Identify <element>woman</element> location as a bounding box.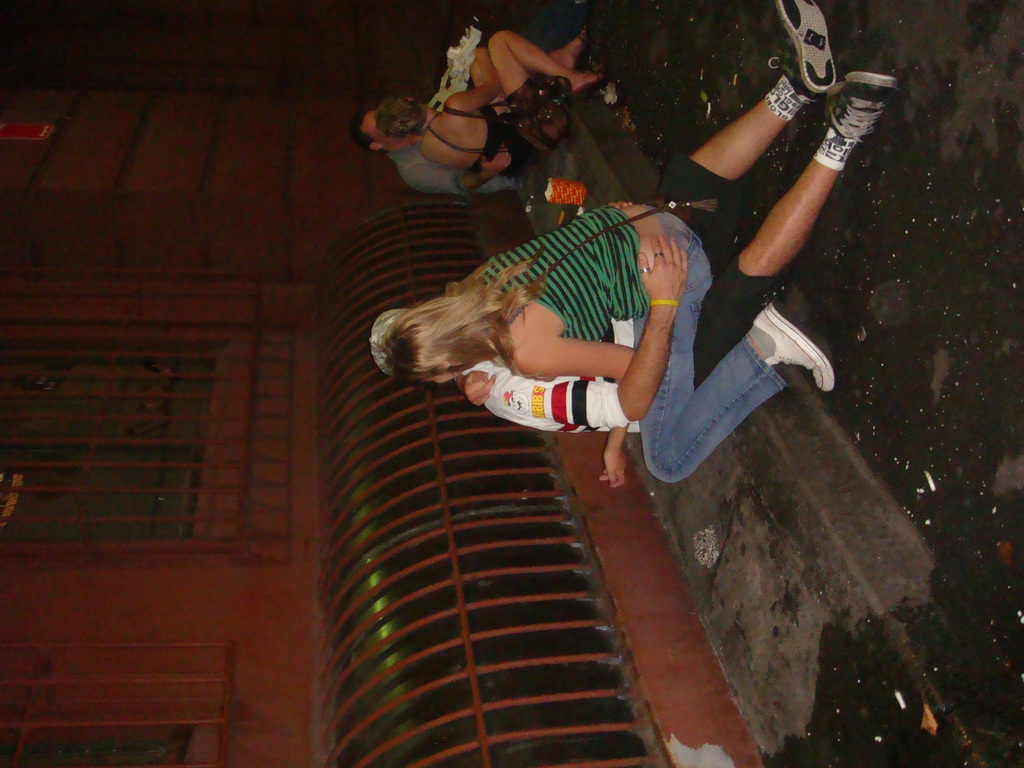
(375, 167, 836, 463).
